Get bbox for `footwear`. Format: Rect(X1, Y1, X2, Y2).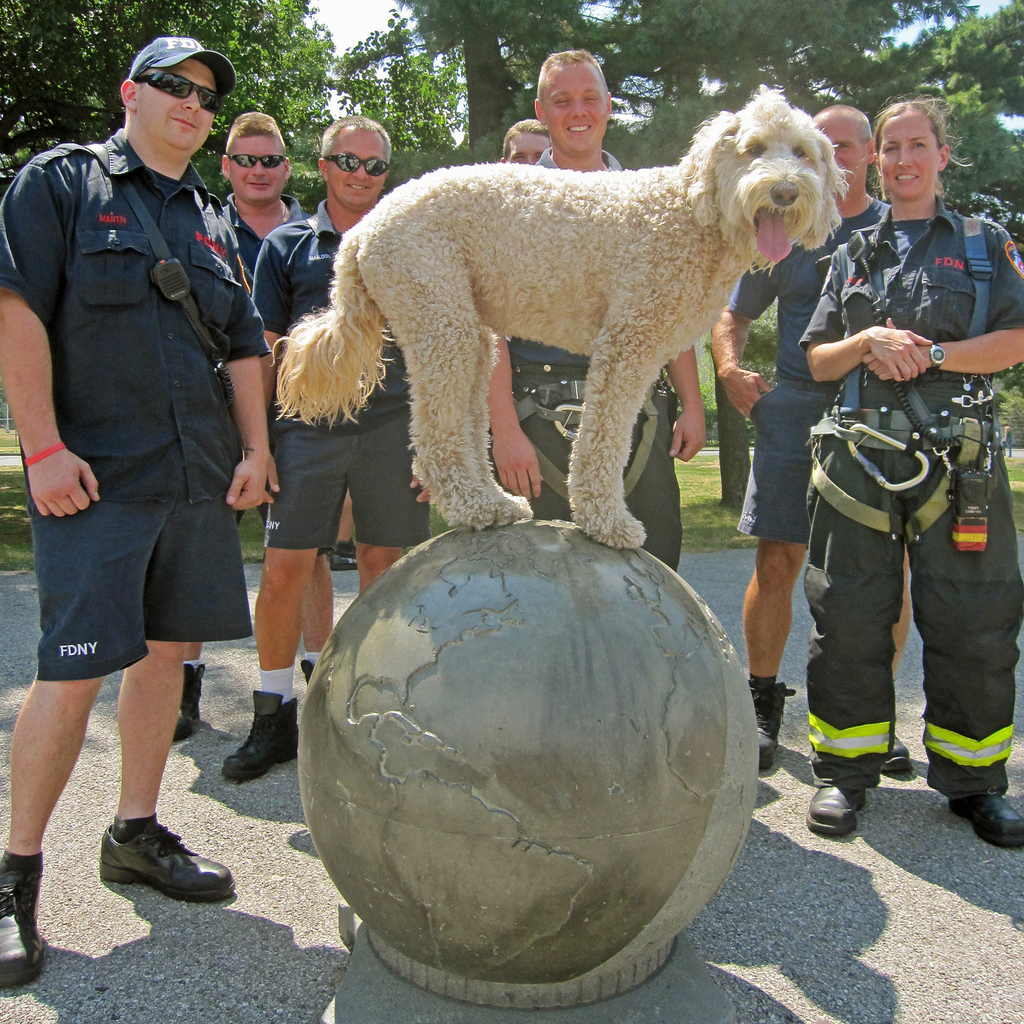
Rect(805, 785, 870, 839).
